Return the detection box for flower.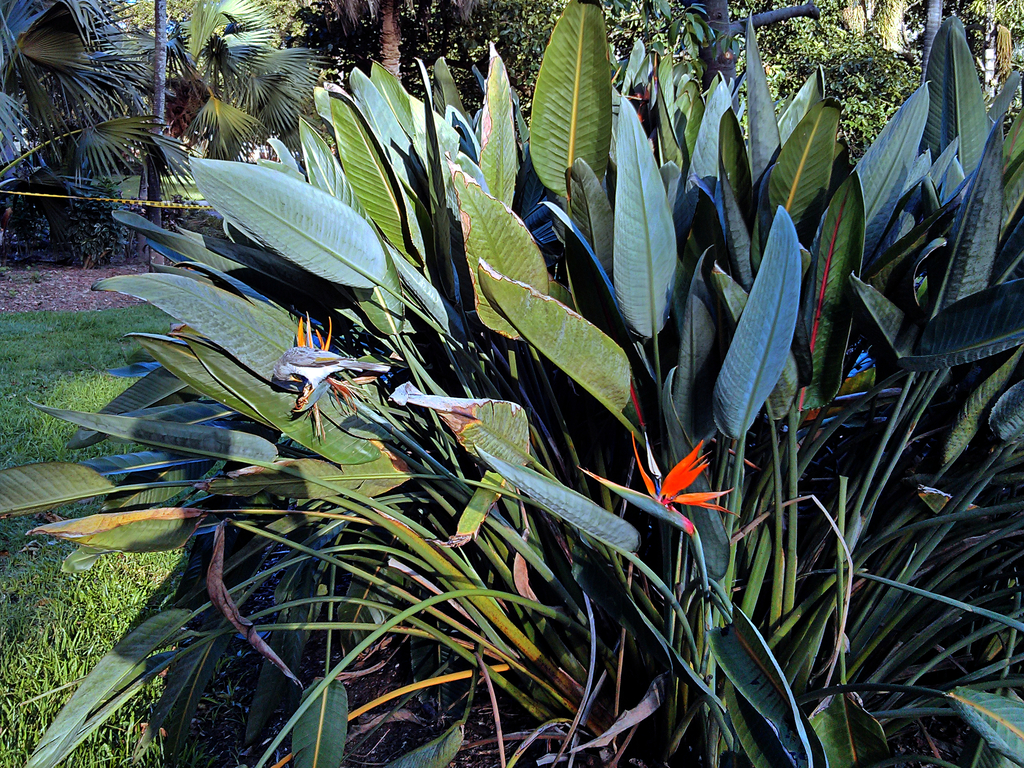
628,433,741,545.
